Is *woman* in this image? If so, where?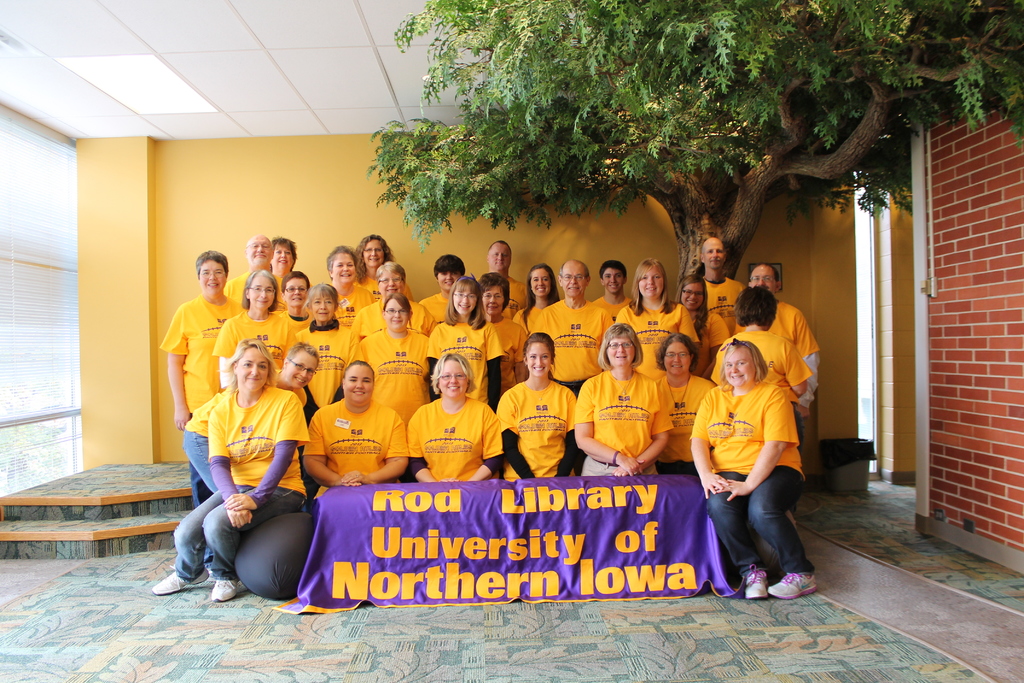
Yes, at box(658, 331, 715, 475).
